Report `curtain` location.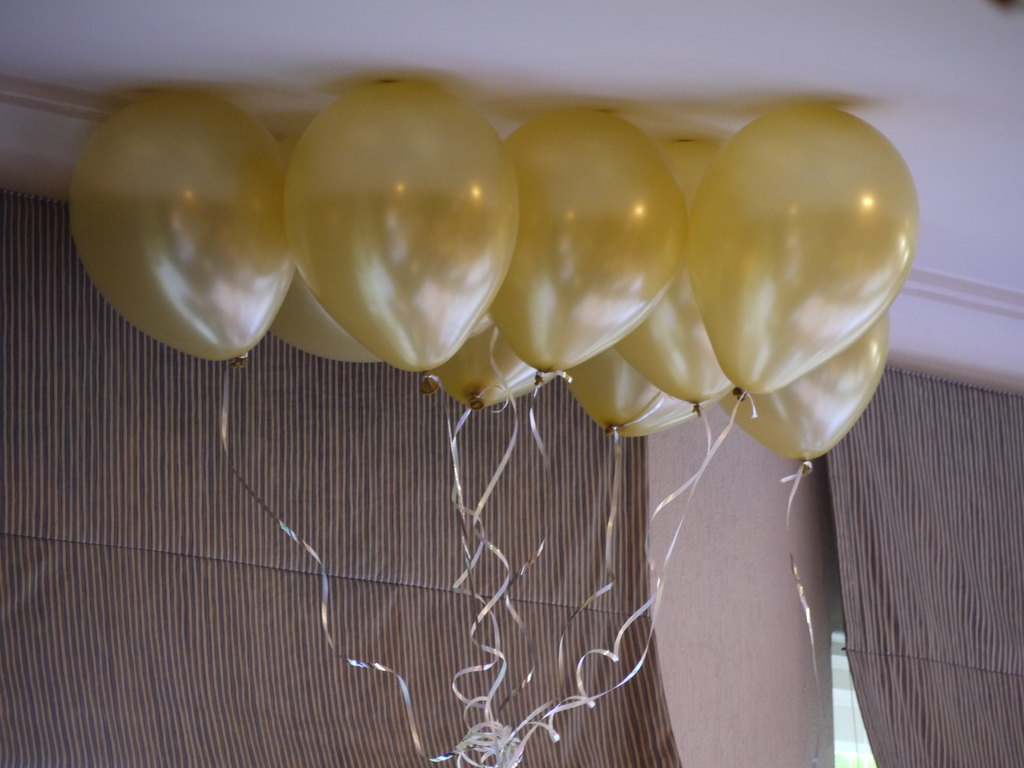
Report: detection(847, 363, 1023, 764).
